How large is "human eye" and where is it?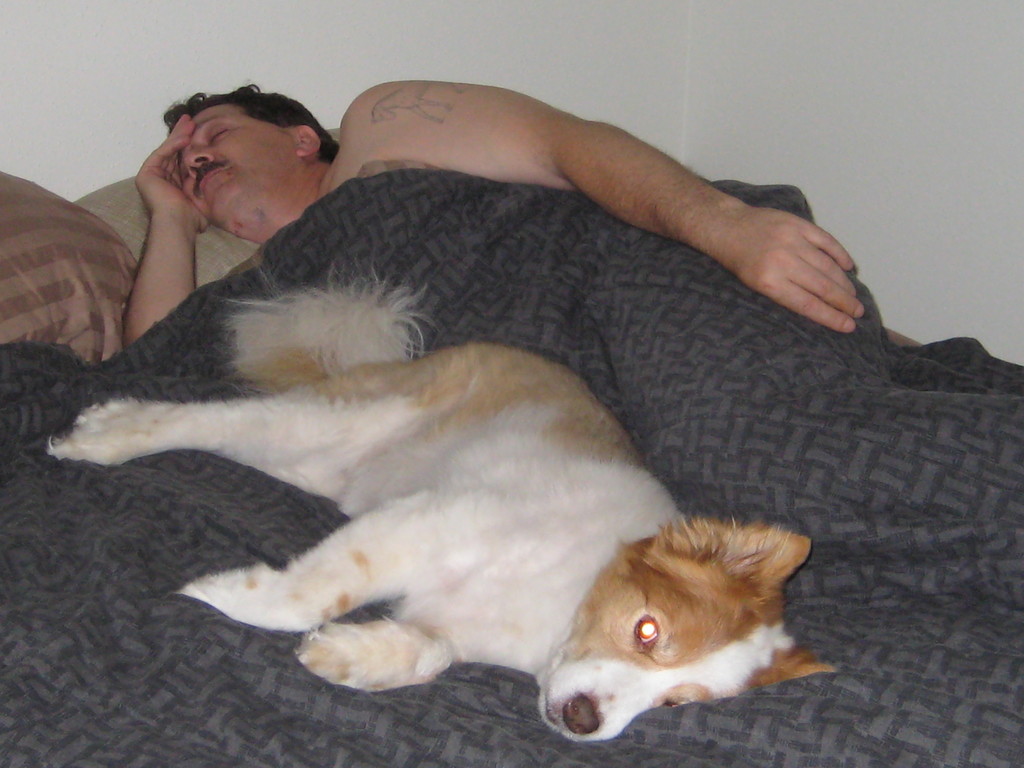
Bounding box: <bbox>202, 129, 228, 141</bbox>.
